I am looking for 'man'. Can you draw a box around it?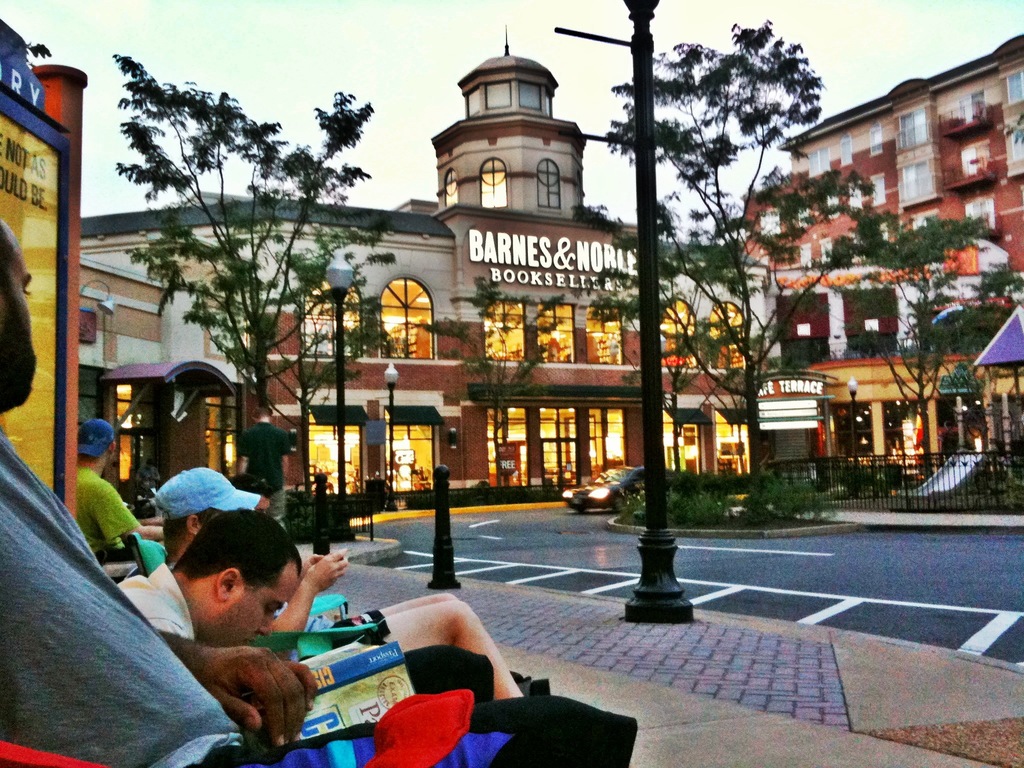
Sure, the bounding box is <bbox>115, 508, 303, 648</bbox>.
